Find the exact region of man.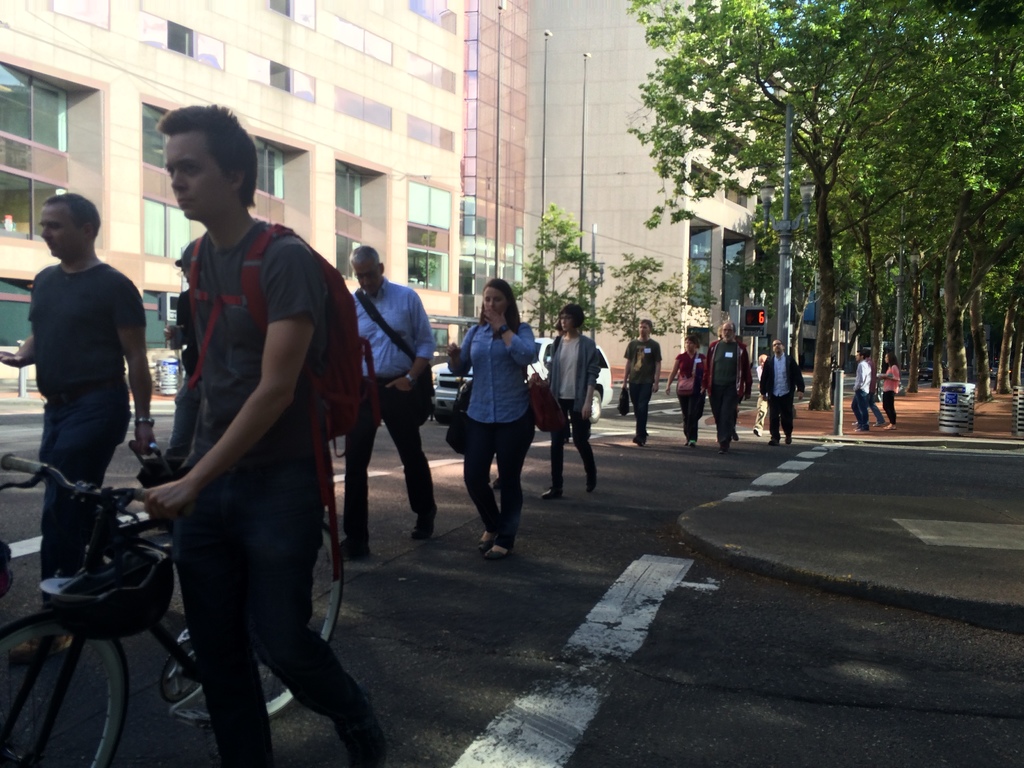
Exact region: pyautogui.locateOnScreen(0, 190, 156, 669).
